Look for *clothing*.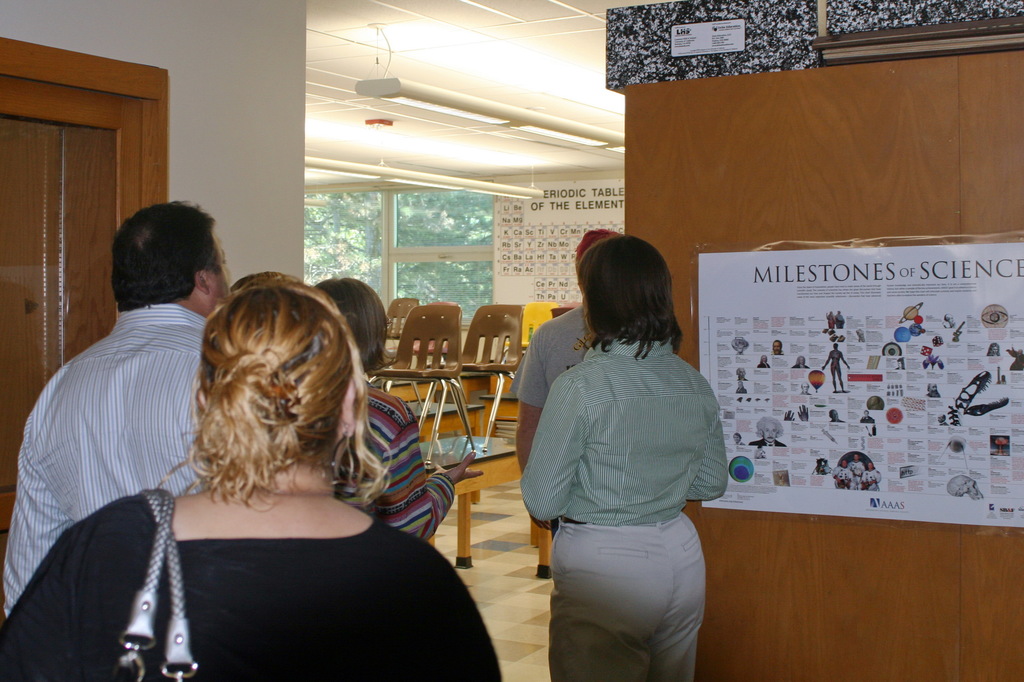
Found: 1, 496, 500, 681.
